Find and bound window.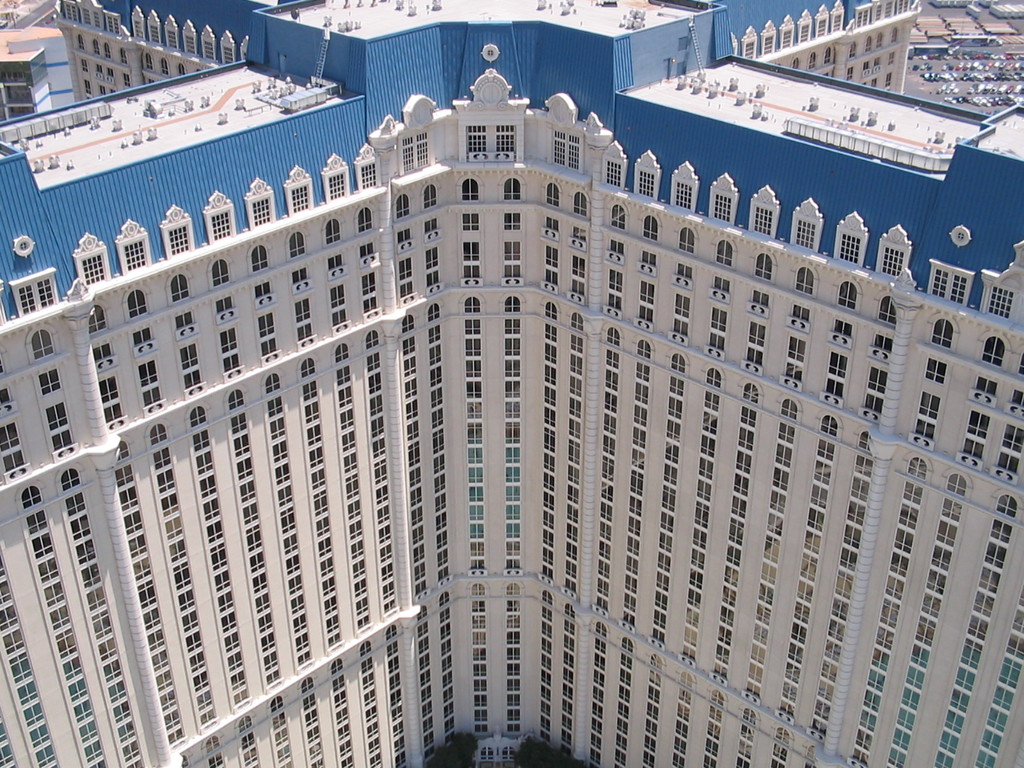
Bound: (652, 566, 670, 591).
